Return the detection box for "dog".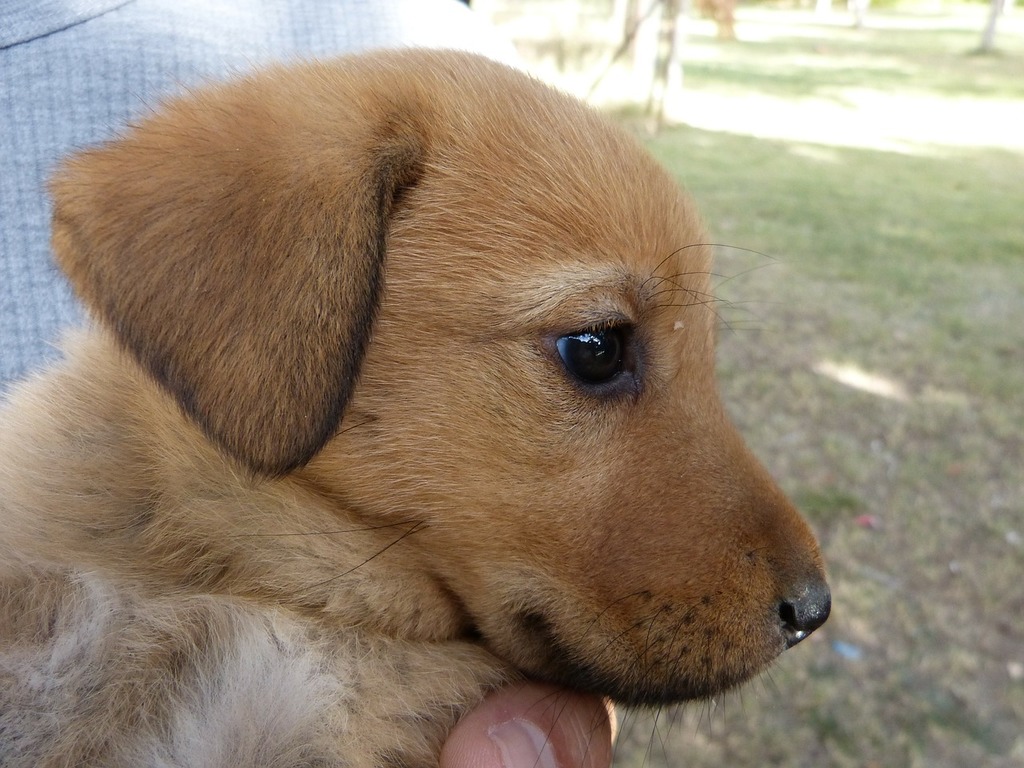
(left=2, top=42, right=834, bottom=767).
